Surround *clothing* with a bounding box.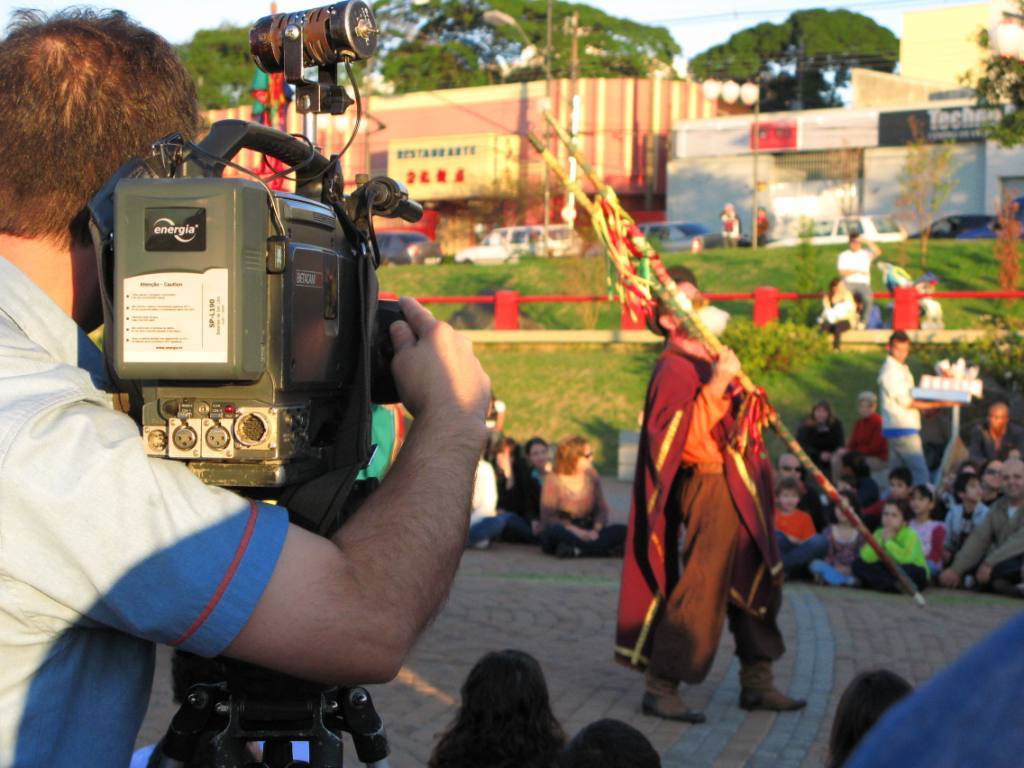
left=808, top=520, right=864, bottom=606.
